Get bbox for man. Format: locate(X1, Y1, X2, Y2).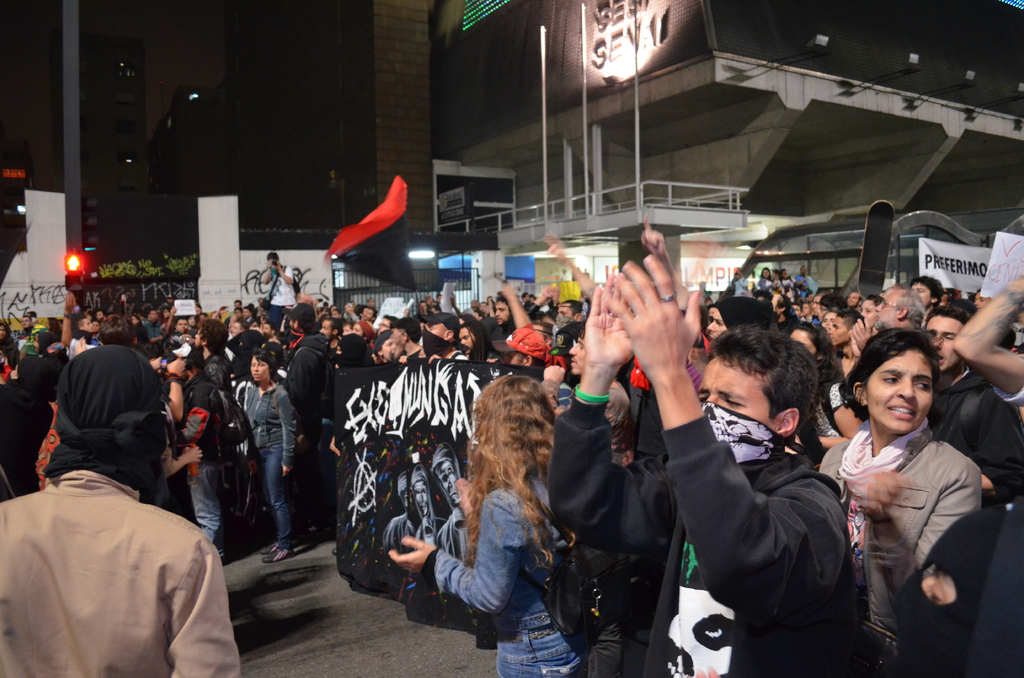
locate(414, 310, 470, 365).
